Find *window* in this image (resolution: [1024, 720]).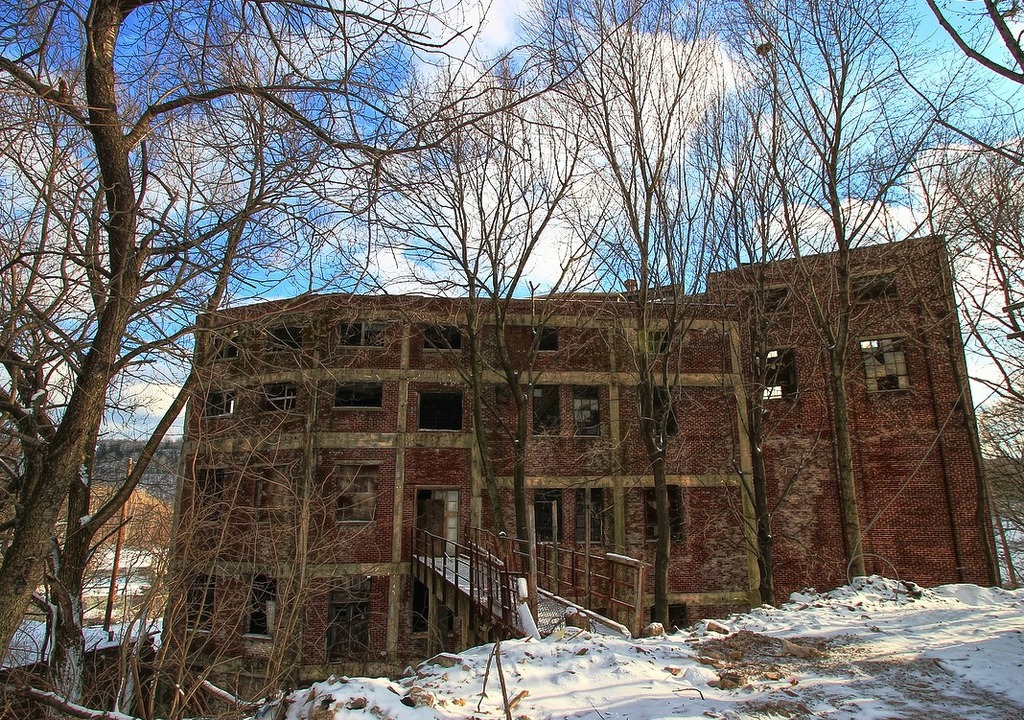
bbox=[257, 459, 295, 523].
